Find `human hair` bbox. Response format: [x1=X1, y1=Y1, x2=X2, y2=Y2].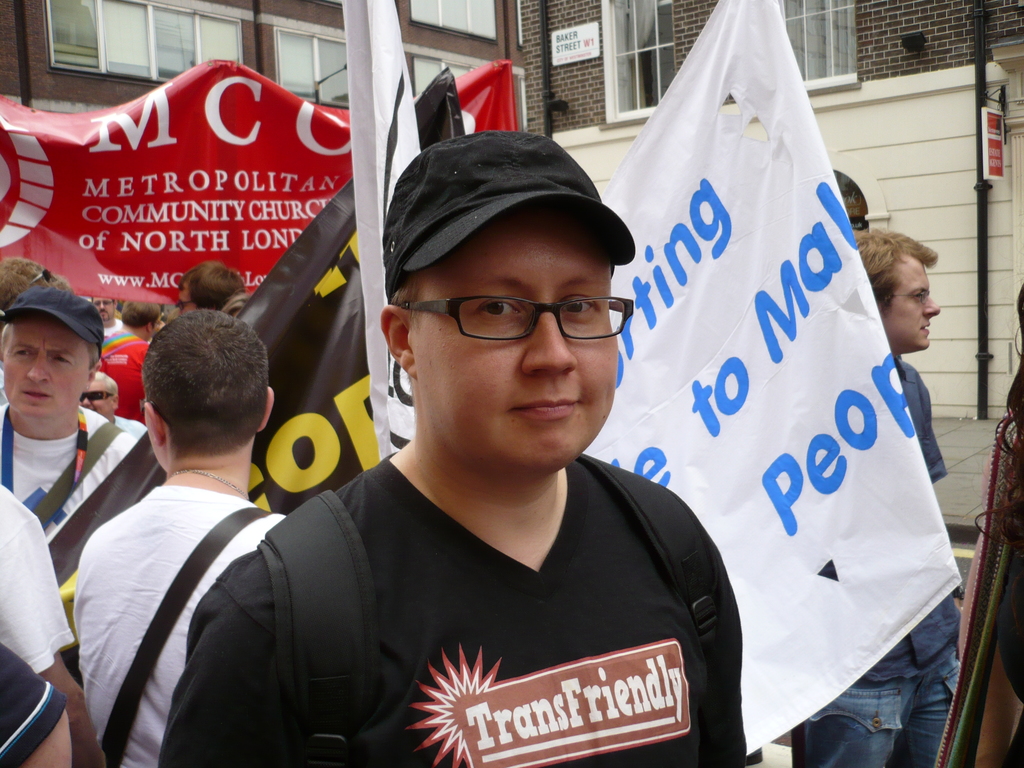
[x1=124, y1=316, x2=262, y2=482].
